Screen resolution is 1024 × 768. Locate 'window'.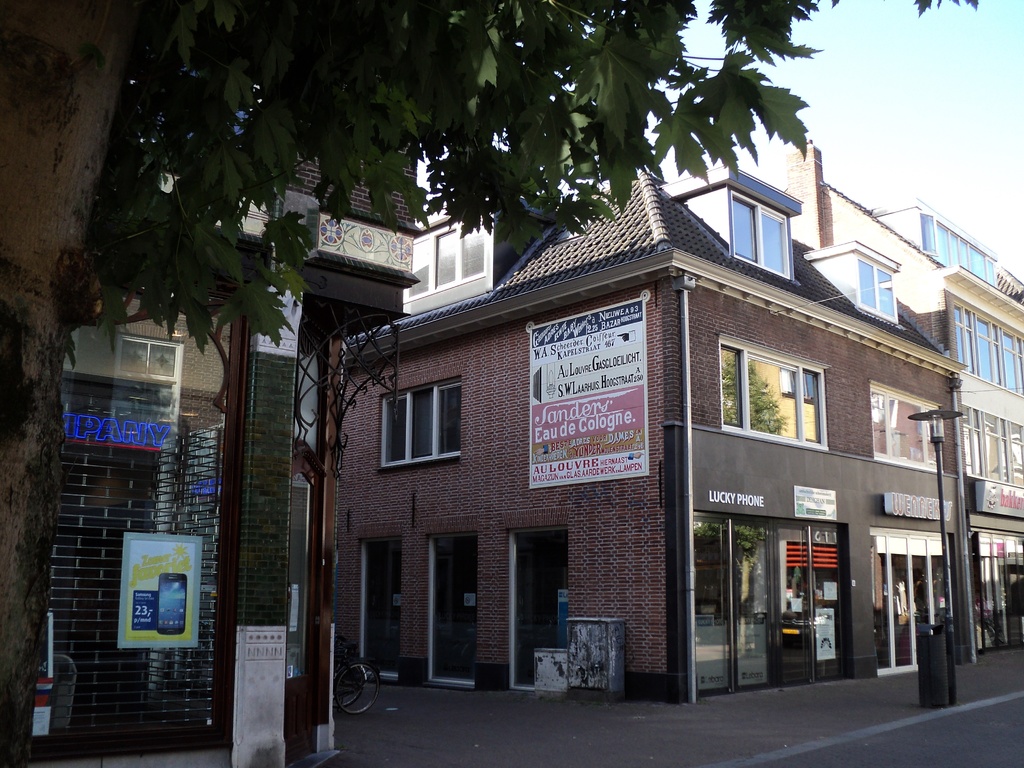
731/192/790/284.
